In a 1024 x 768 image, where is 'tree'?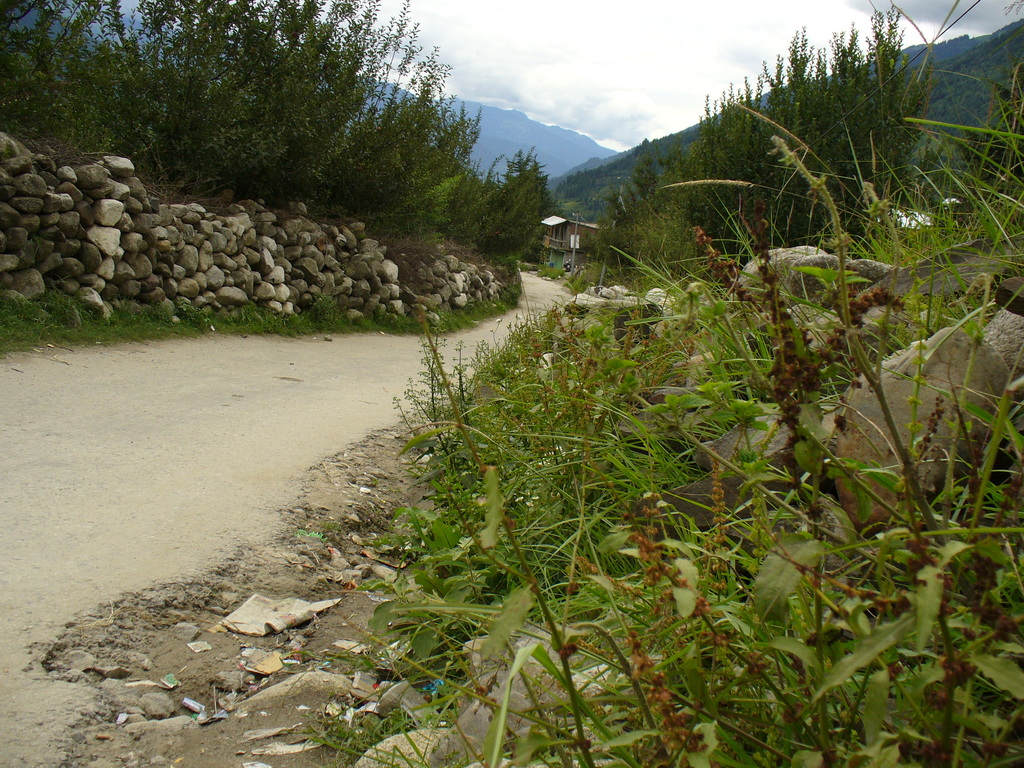
[627,27,991,316].
